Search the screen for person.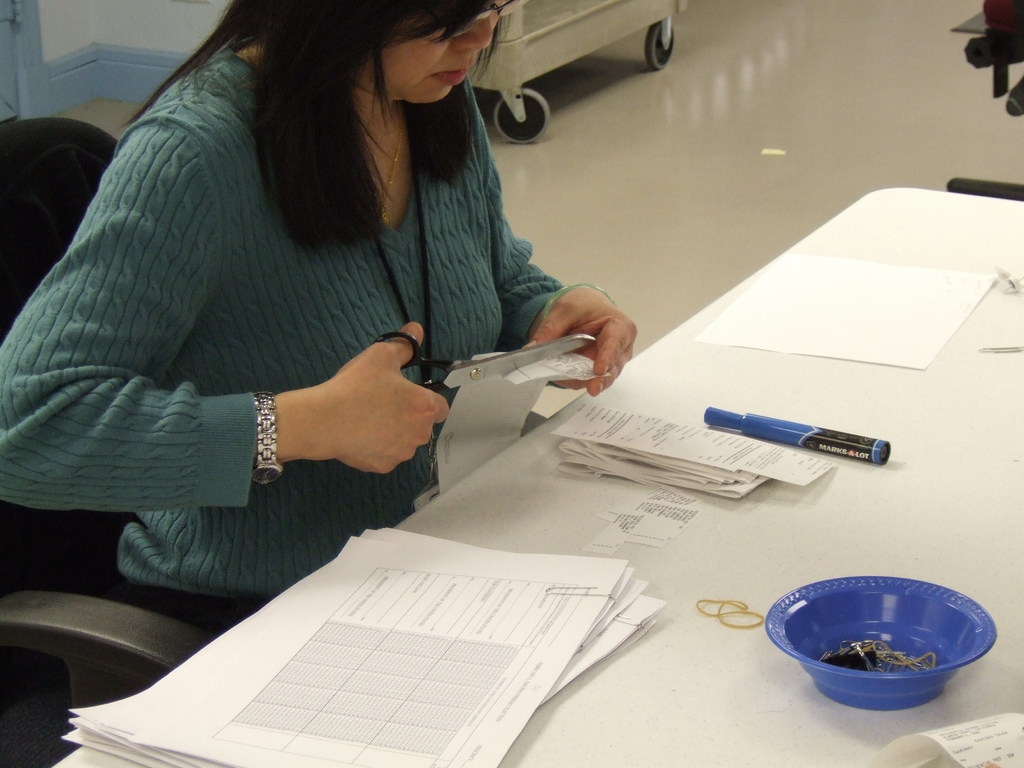
Found at bbox=[0, 2, 641, 638].
